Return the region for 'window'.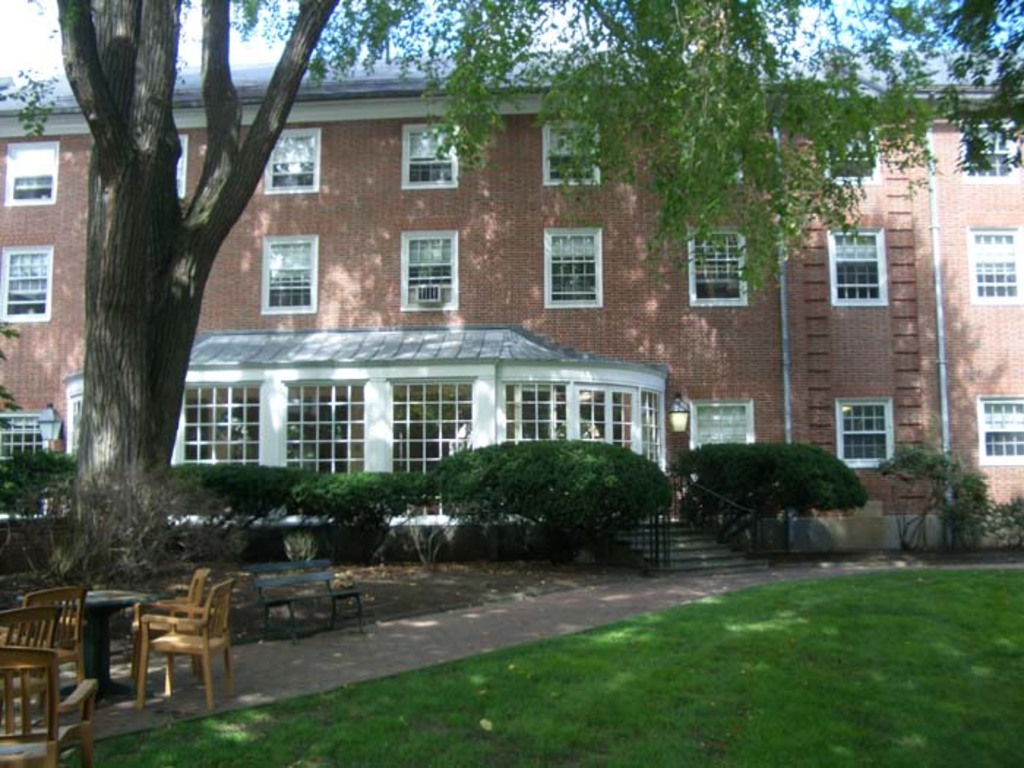
[688,398,753,448].
